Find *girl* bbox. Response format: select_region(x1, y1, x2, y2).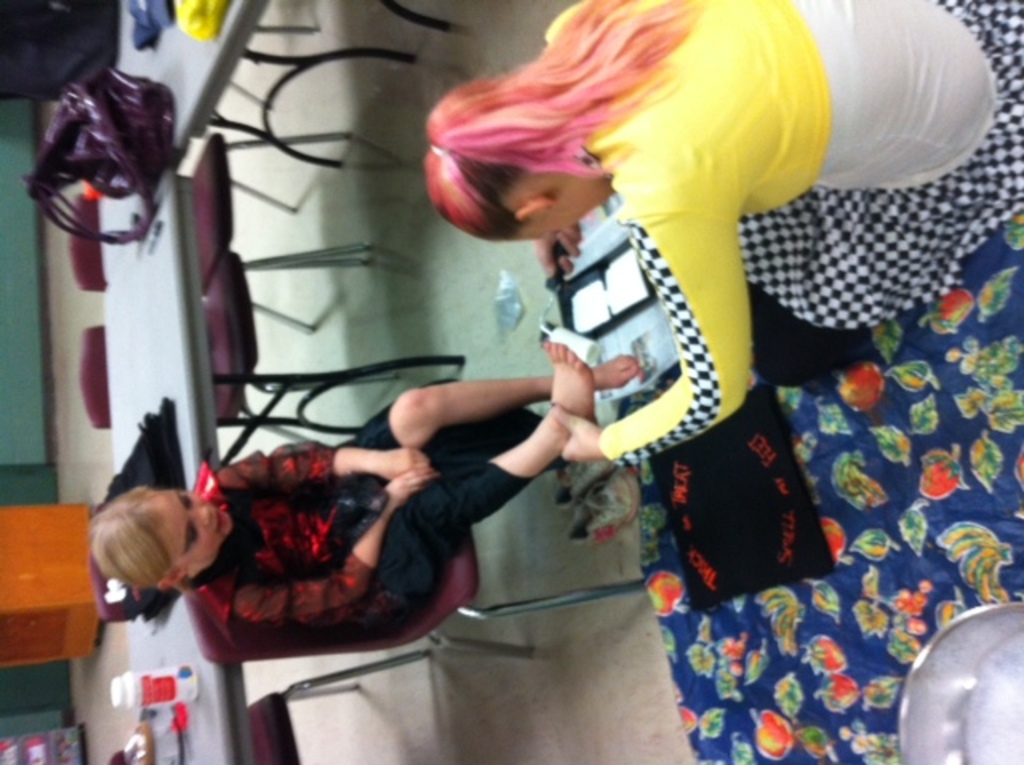
select_region(90, 338, 643, 631).
